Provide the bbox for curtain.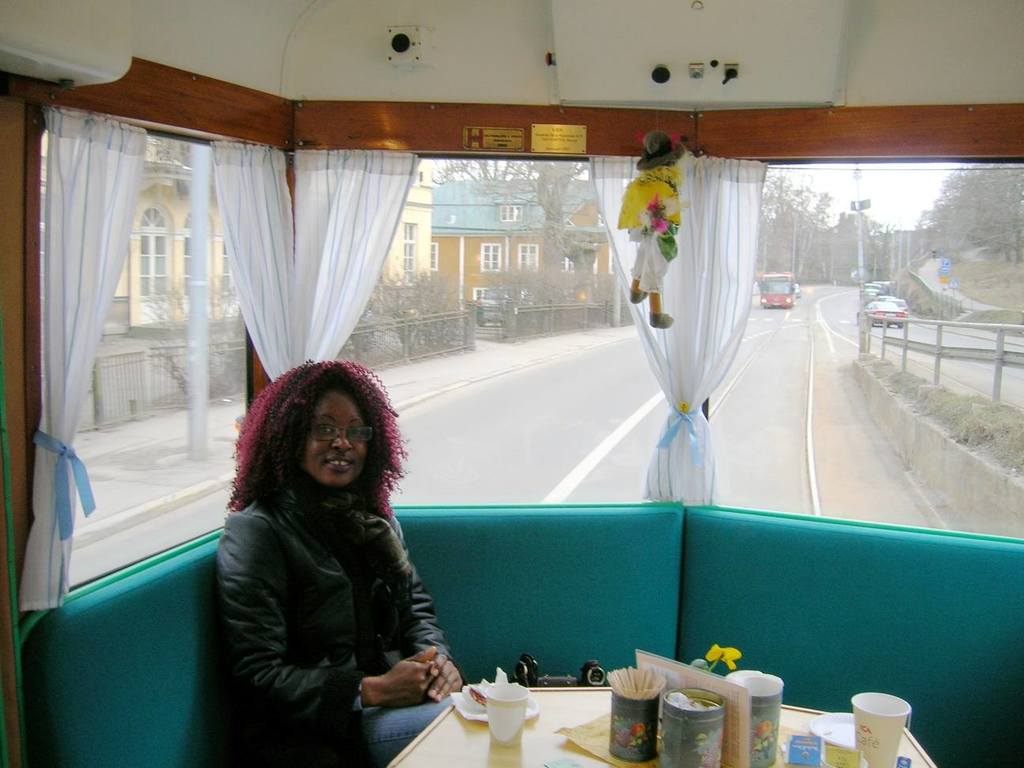
[213, 141, 418, 386].
